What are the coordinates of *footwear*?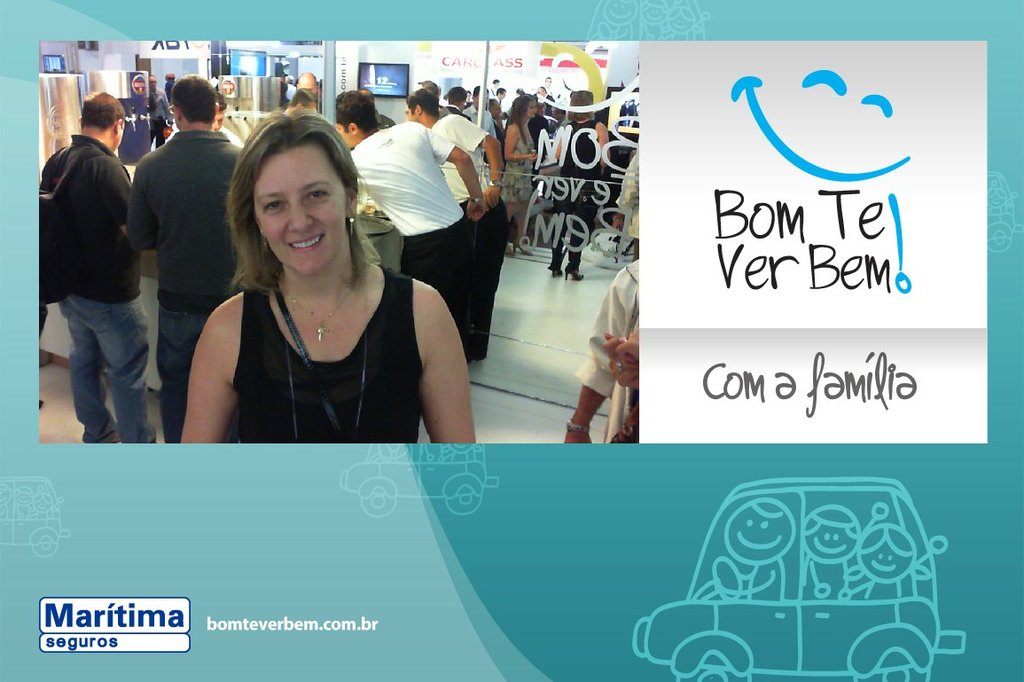
{"x1": 550, "y1": 266, "x2": 560, "y2": 278}.
